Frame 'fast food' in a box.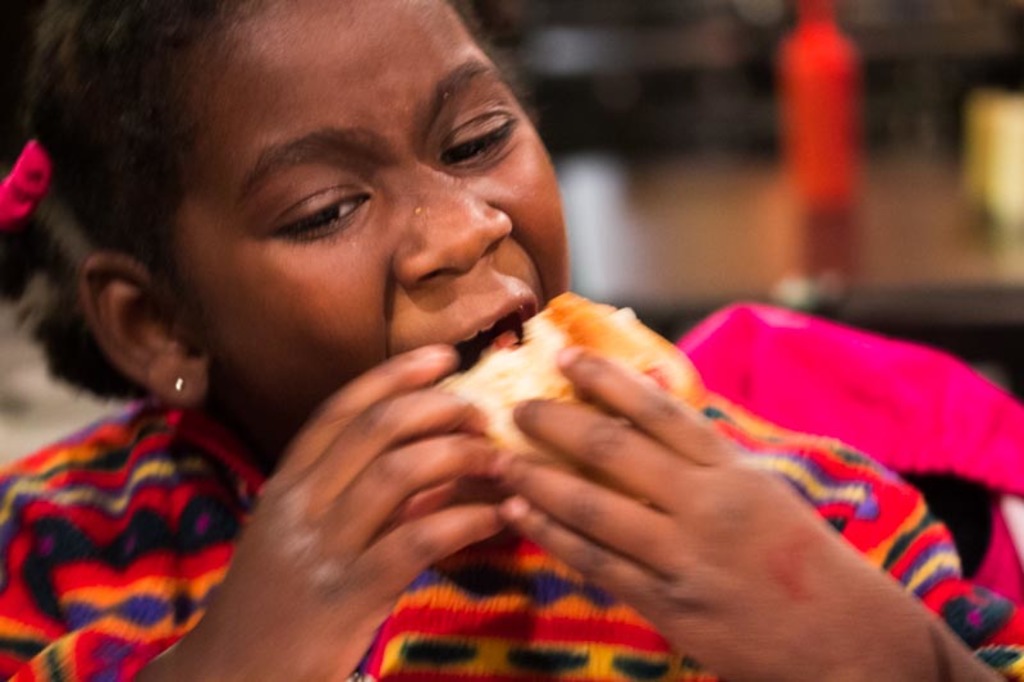
325/282/756/651.
